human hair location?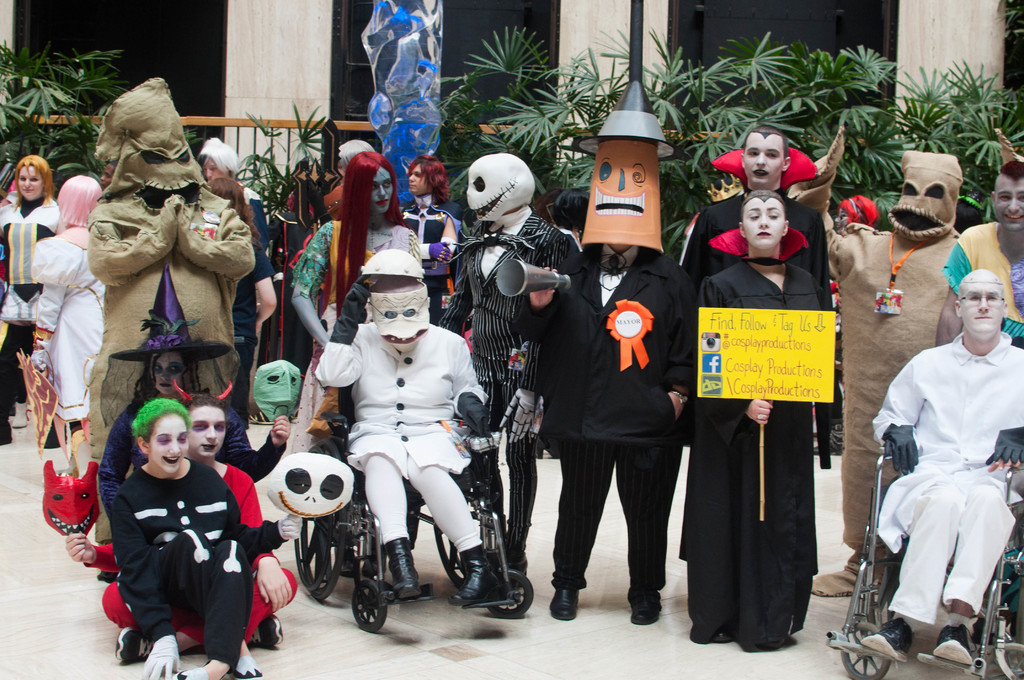
box(333, 150, 403, 314)
